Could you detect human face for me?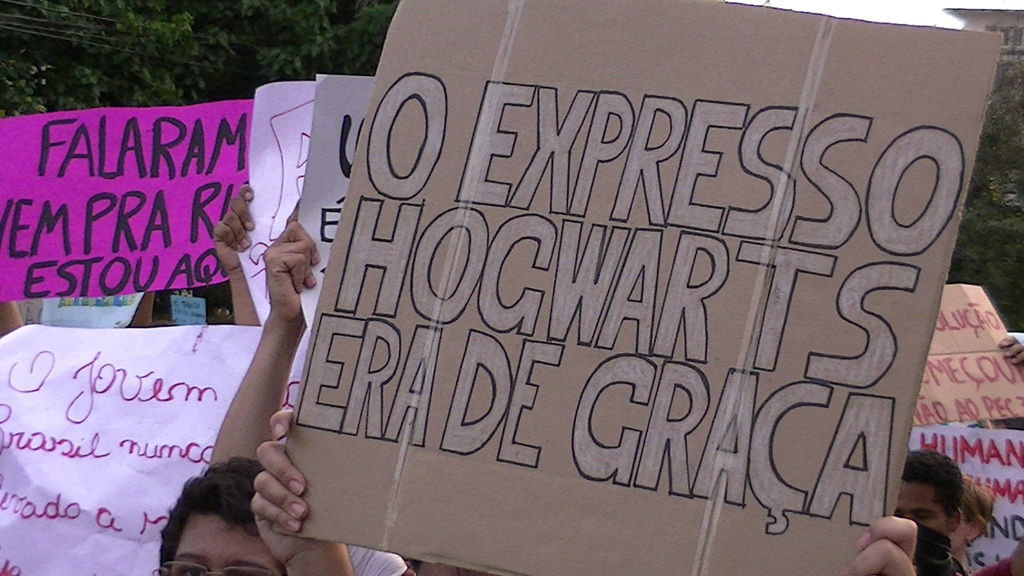
Detection result: region(893, 476, 951, 533).
